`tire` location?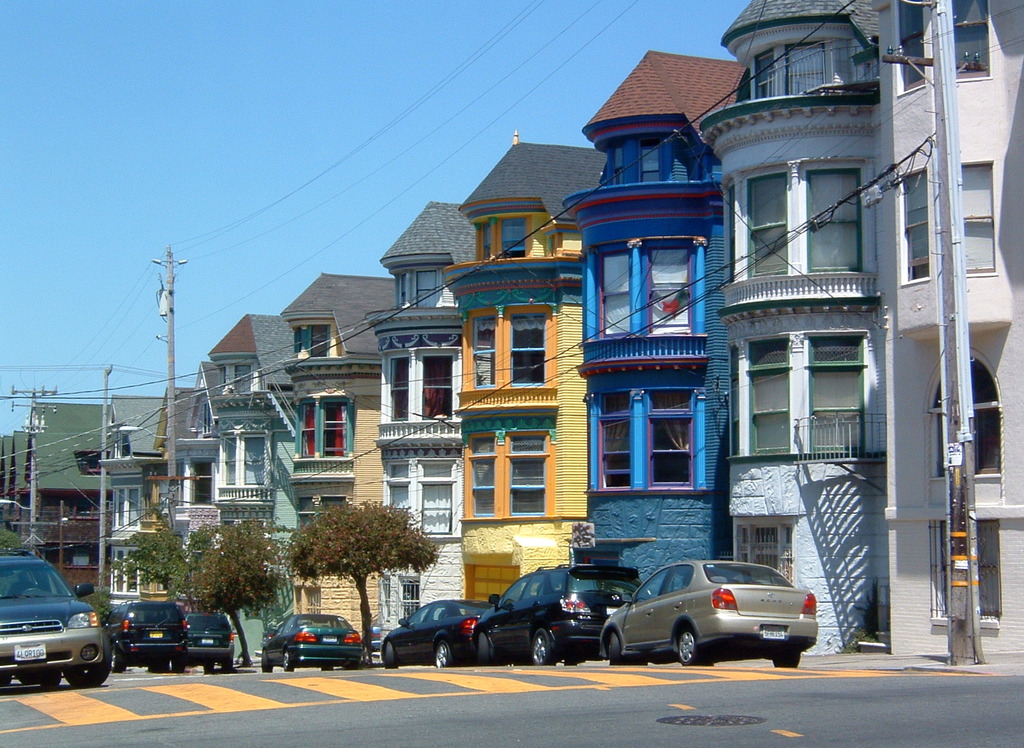
rect(769, 650, 803, 668)
